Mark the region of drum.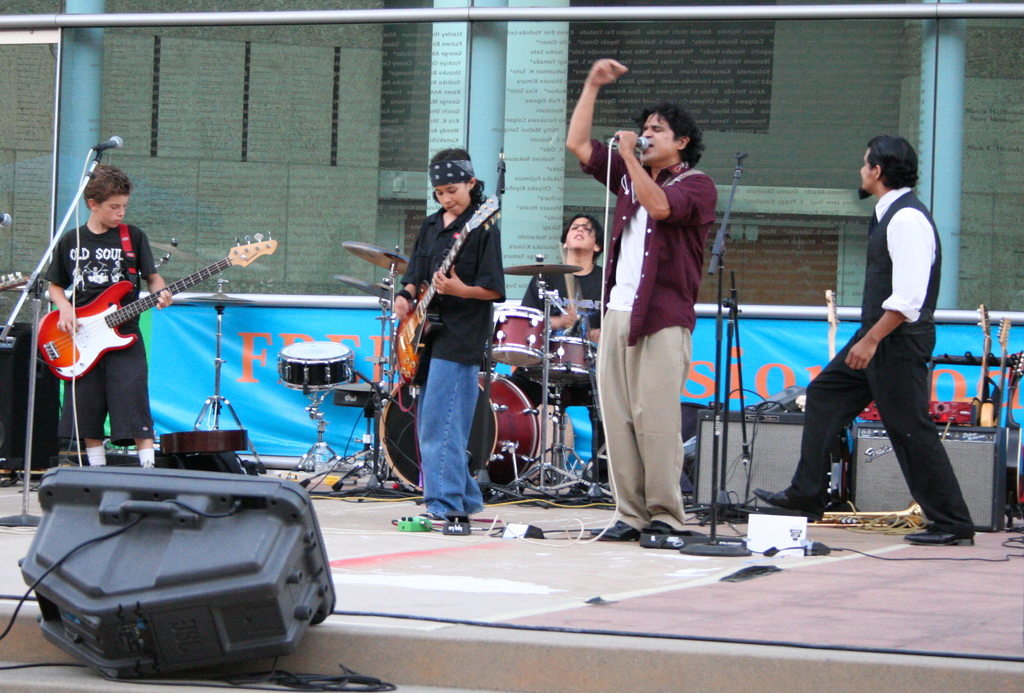
Region: (left=487, top=297, right=553, bottom=368).
